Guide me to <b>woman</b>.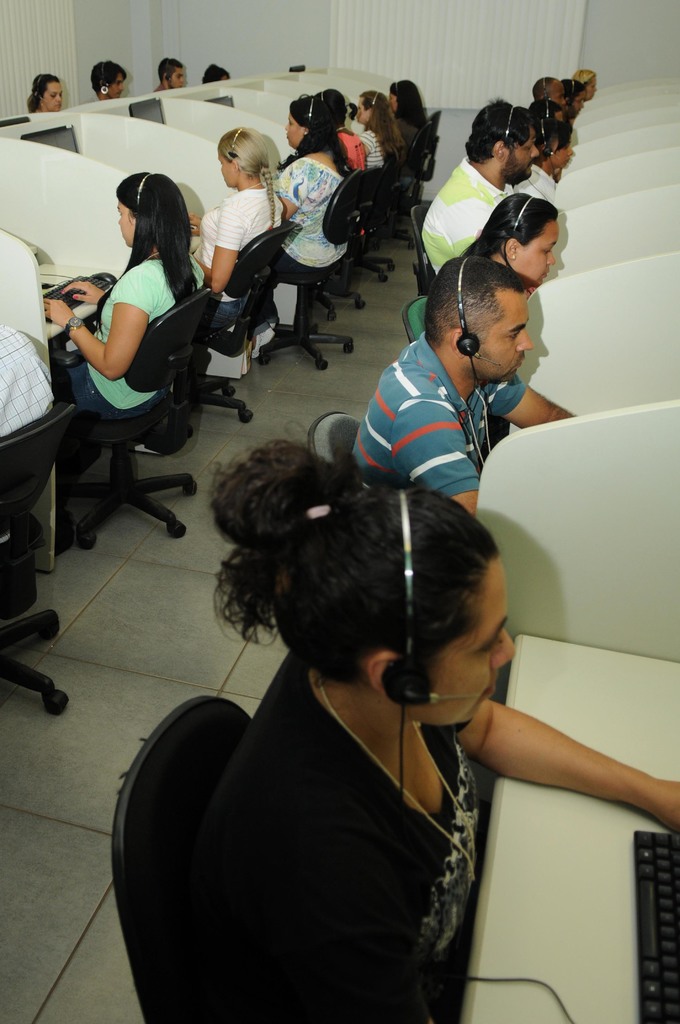
Guidance: [350, 72, 421, 164].
